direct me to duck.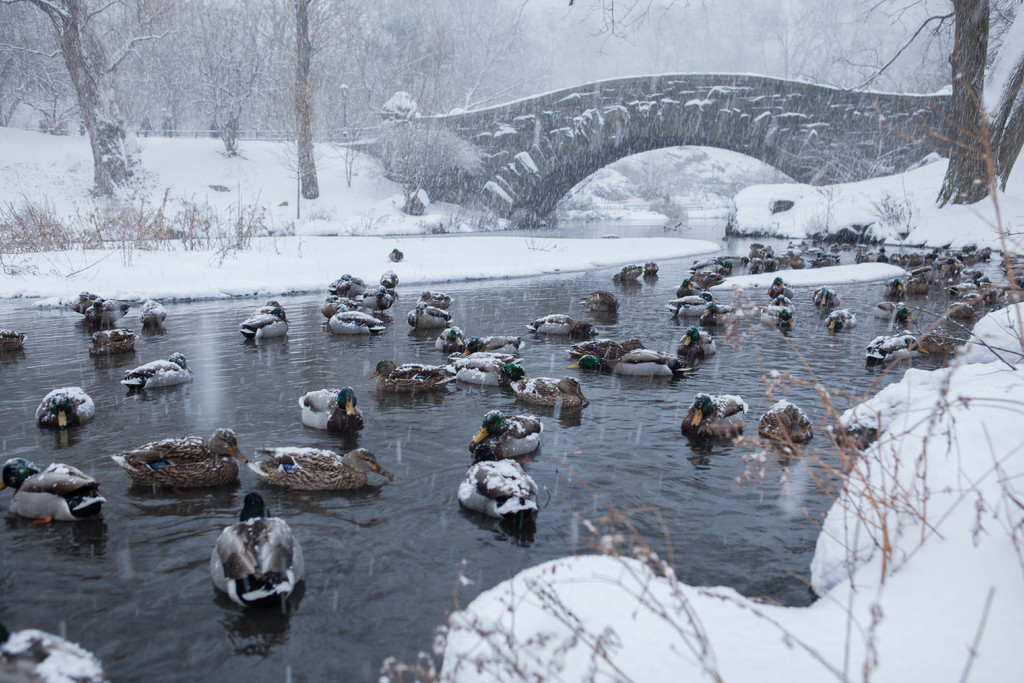
Direction: <bbox>824, 309, 855, 329</bbox>.
